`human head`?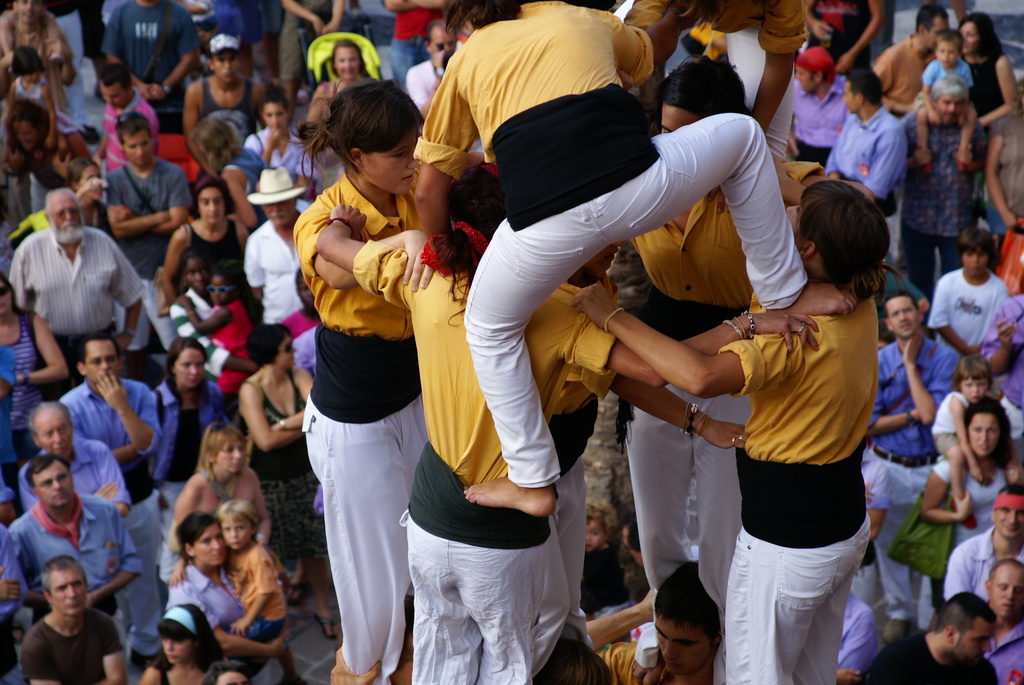
{"left": 13, "top": 0, "right": 43, "bottom": 28}
